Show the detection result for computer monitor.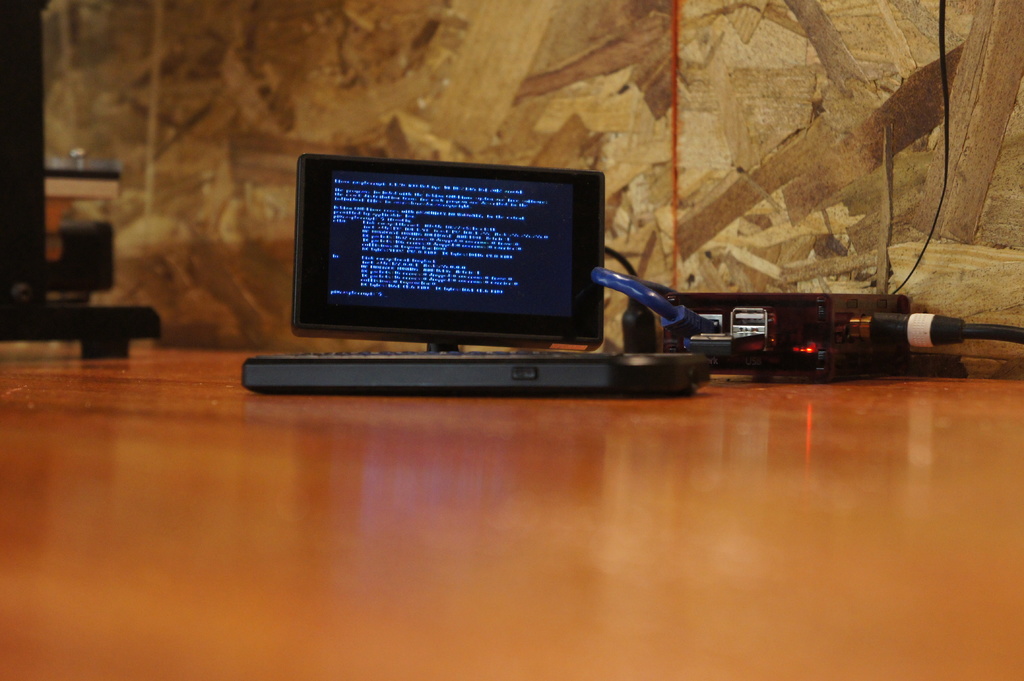
289/154/621/349.
